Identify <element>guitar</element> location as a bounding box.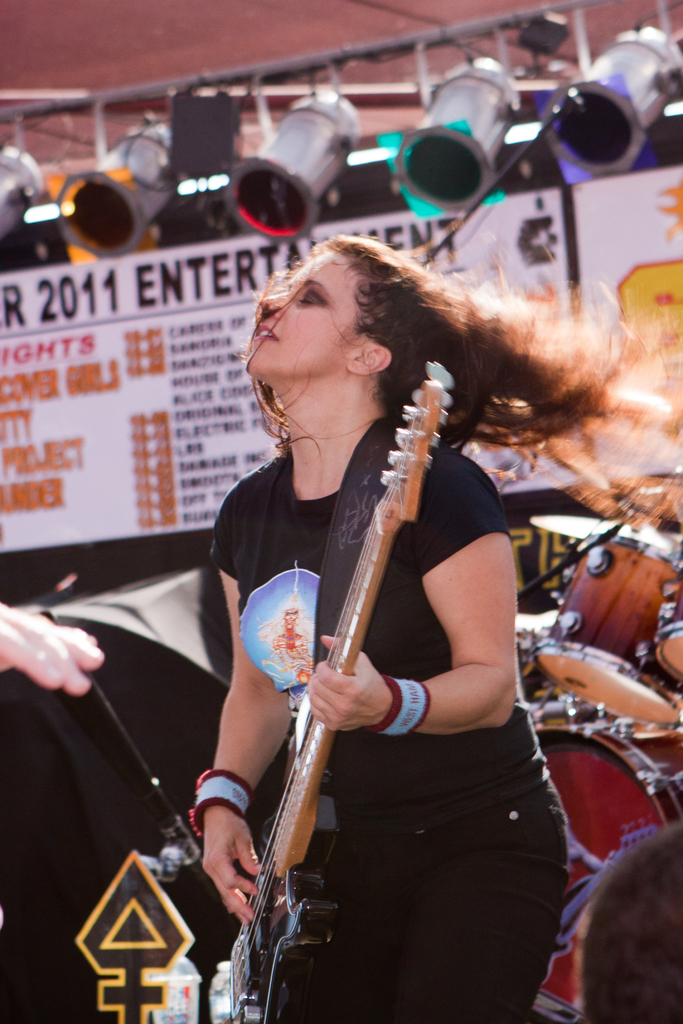
l=215, t=357, r=453, b=1023.
